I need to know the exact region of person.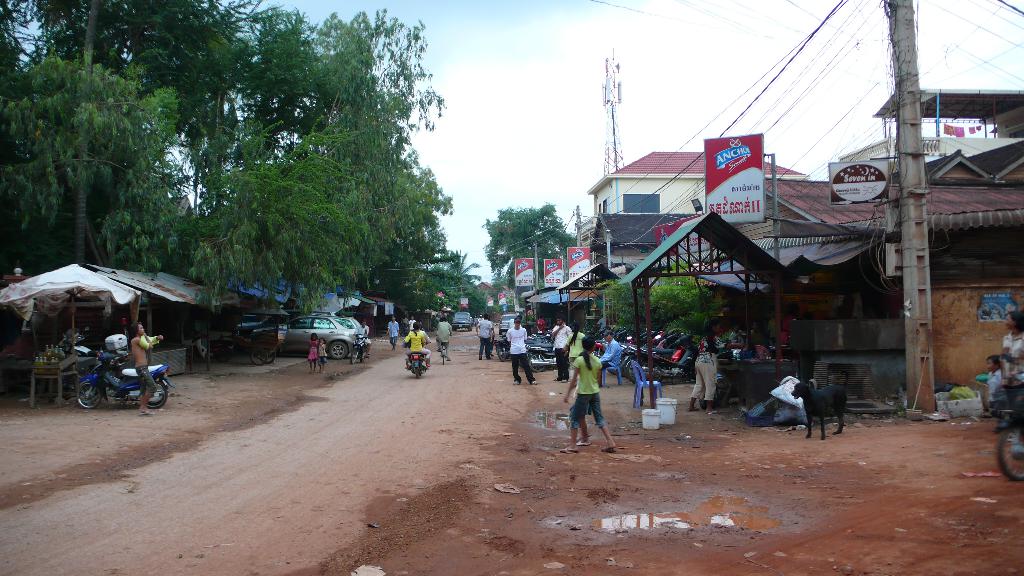
Region: [x1=130, y1=325, x2=165, y2=415].
